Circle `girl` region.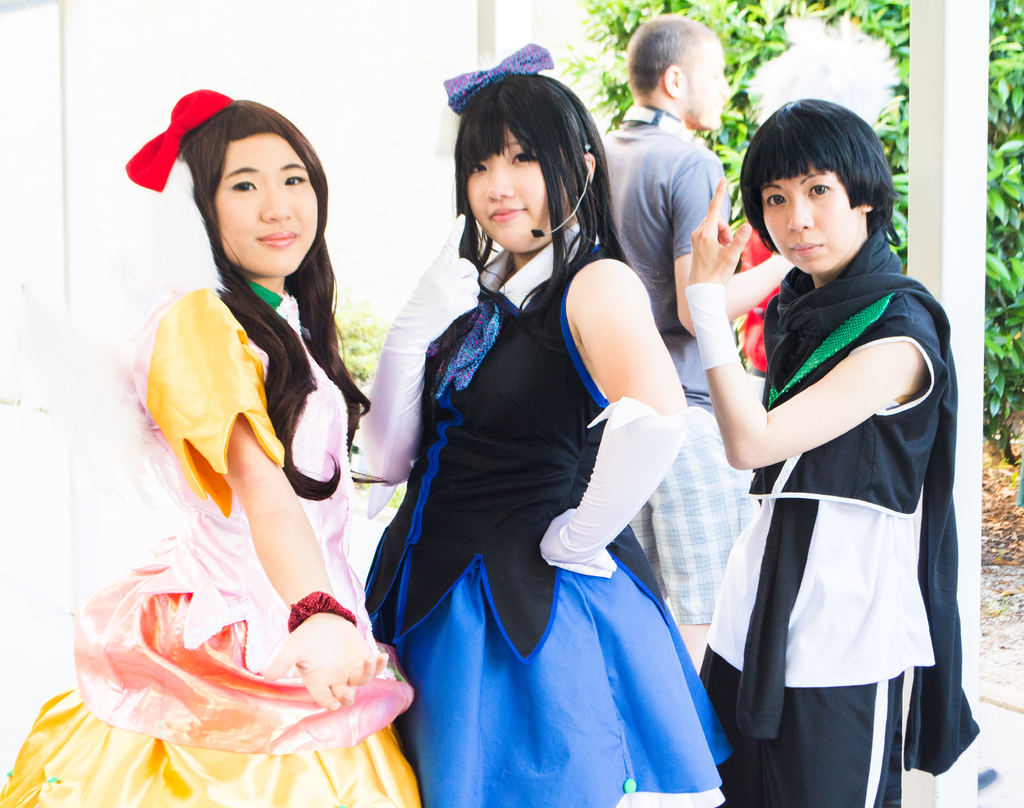
Region: x1=361 y1=20 x2=730 y2=807.
